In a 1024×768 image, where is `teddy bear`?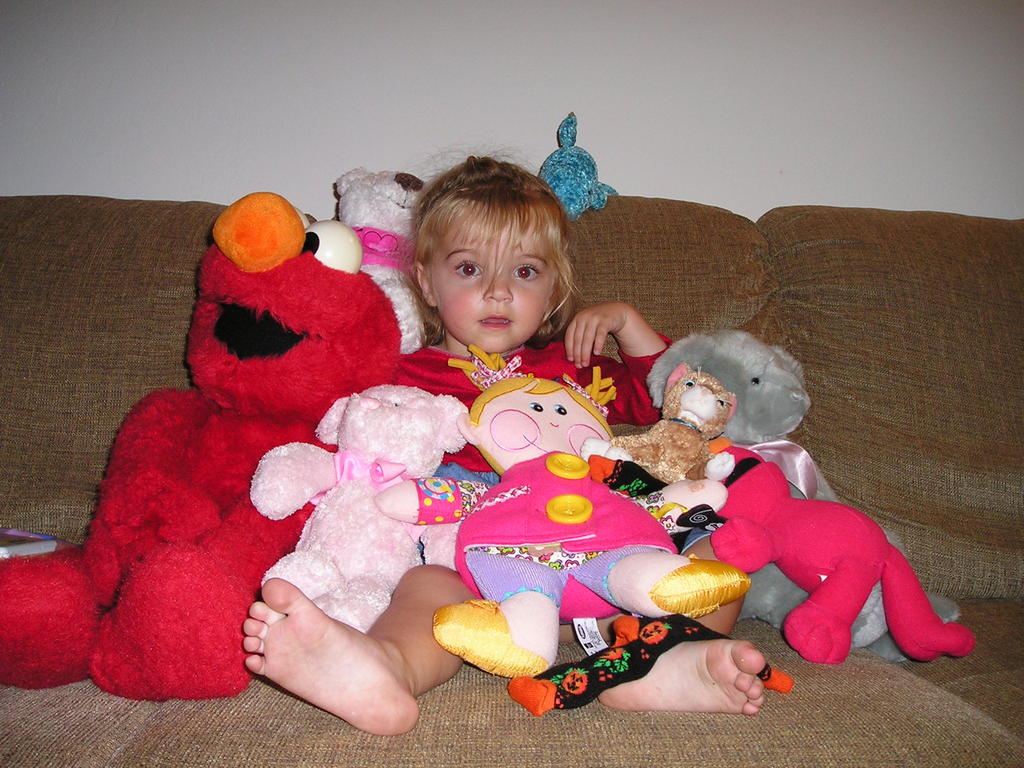
593,363,742,481.
